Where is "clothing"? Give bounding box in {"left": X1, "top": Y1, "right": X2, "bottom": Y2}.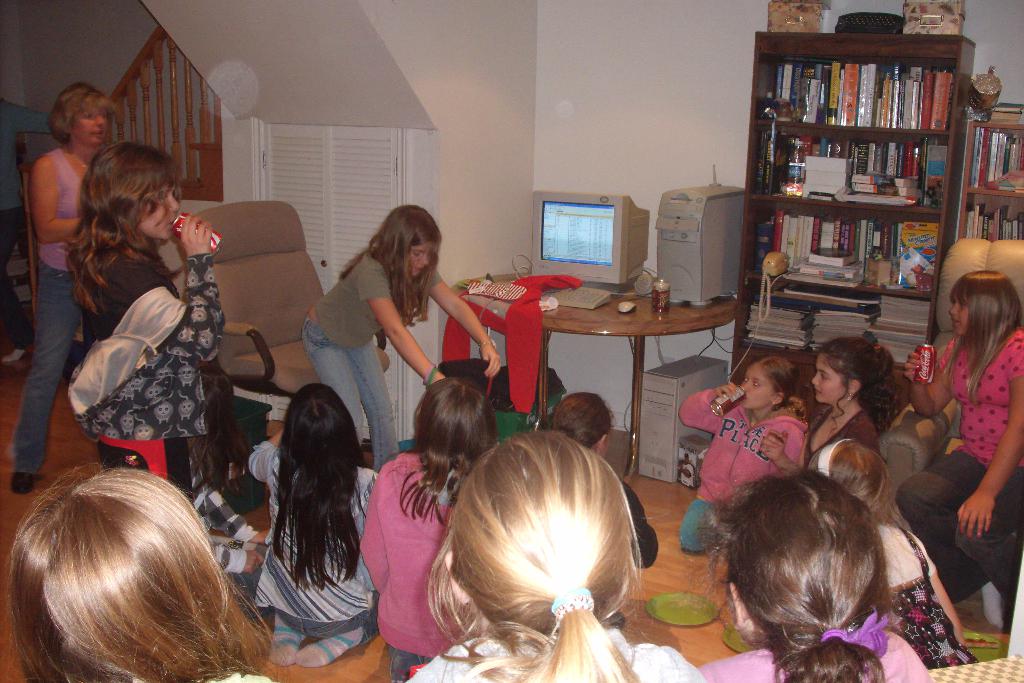
{"left": 301, "top": 331, "right": 398, "bottom": 463}.
